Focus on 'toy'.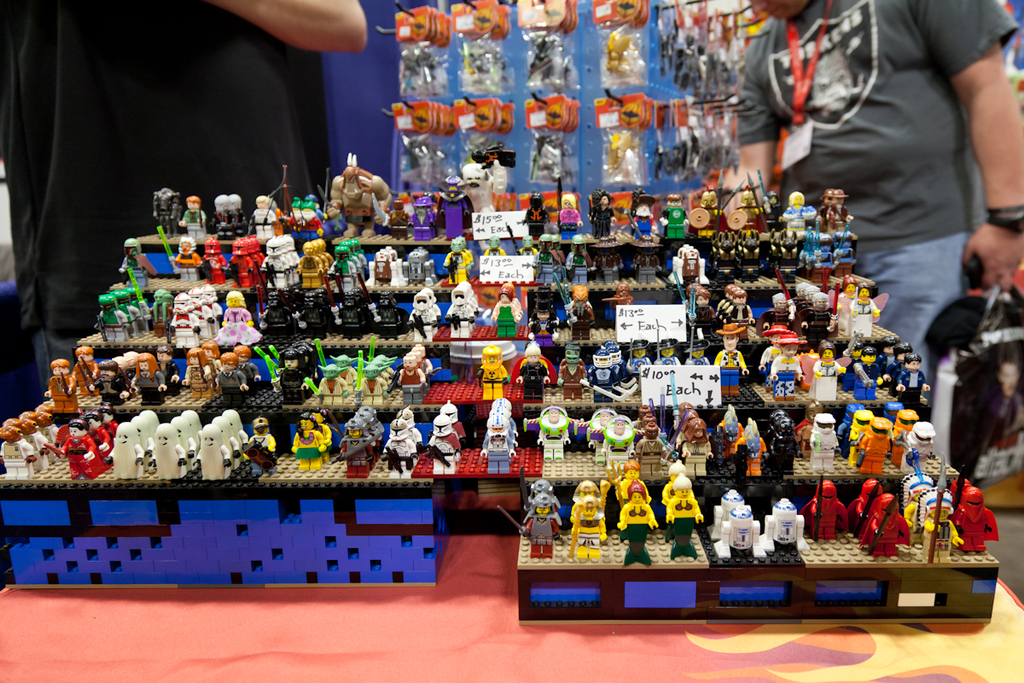
Focused at [left=770, top=417, right=806, bottom=475].
